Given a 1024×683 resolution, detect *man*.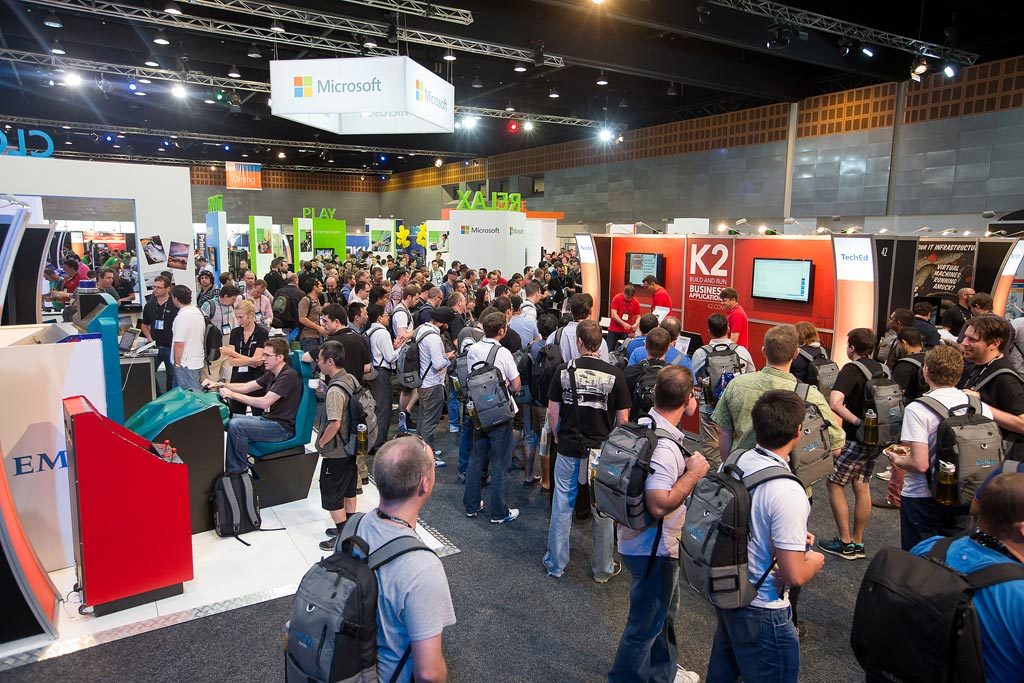
crop(713, 323, 845, 642).
